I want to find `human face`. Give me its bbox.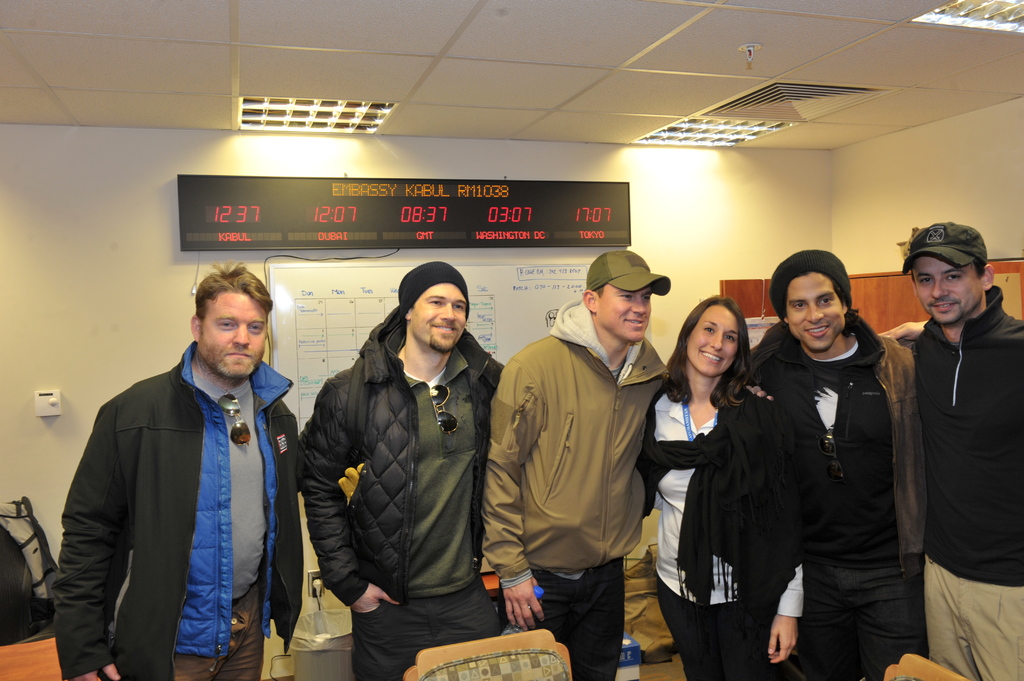
x1=600, y1=284, x2=651, y2=340.
